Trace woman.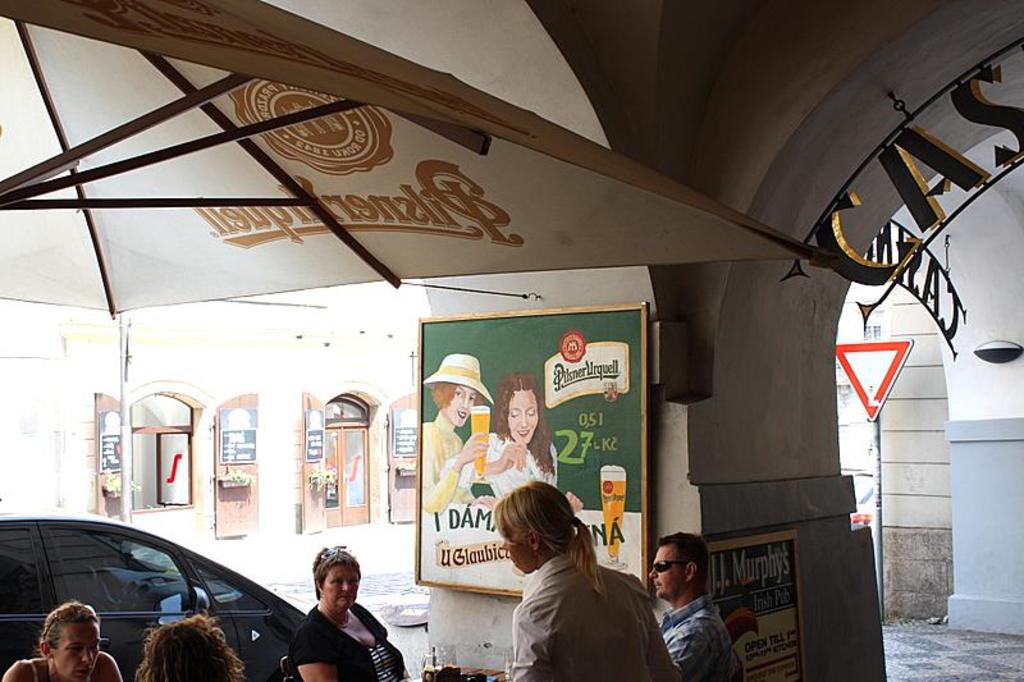
Traced to (left=417, top=357, right=490, bottom=516).
